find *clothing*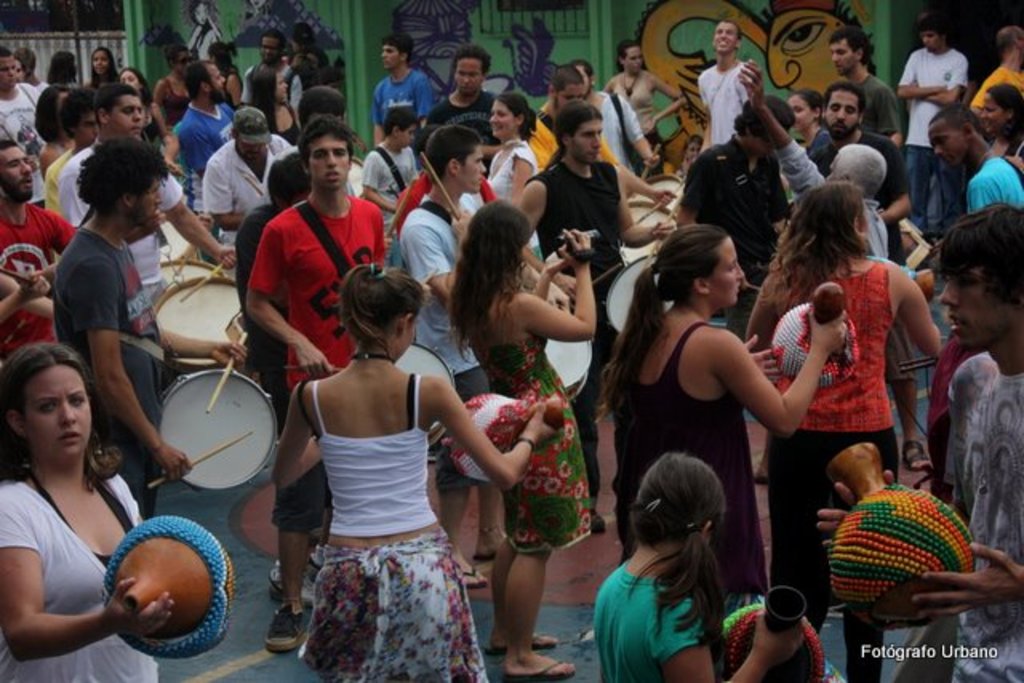
left=589, top=557, right=715, bottom=681
